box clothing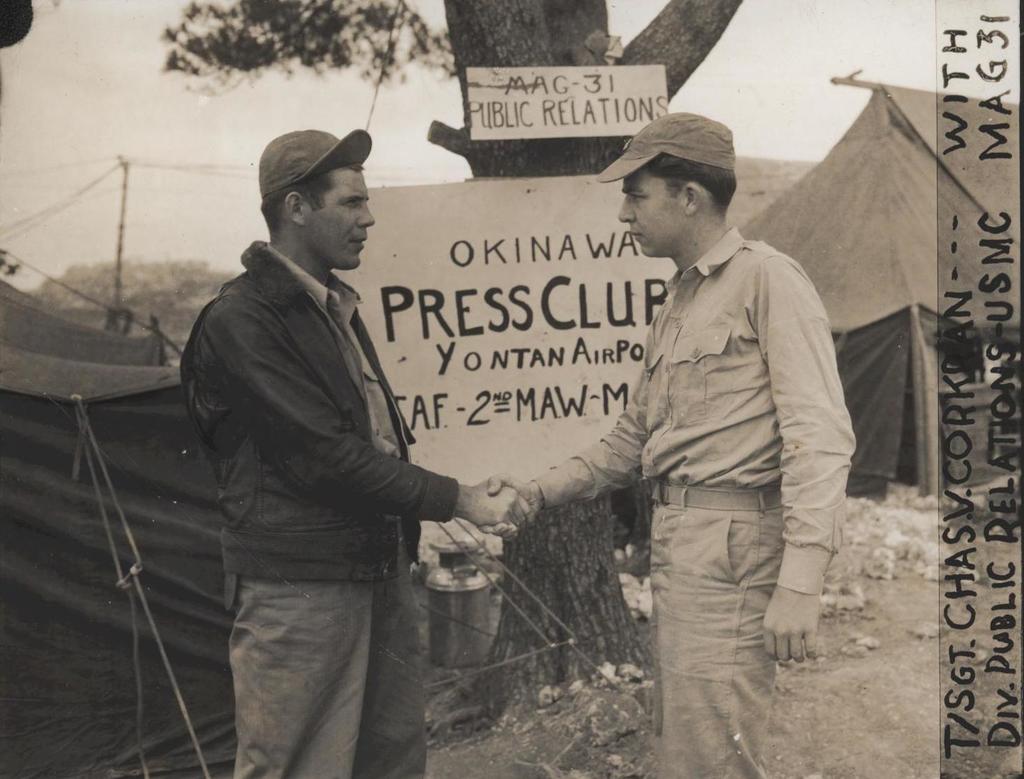
(left=522, top=211, right=860, bottom=778)
